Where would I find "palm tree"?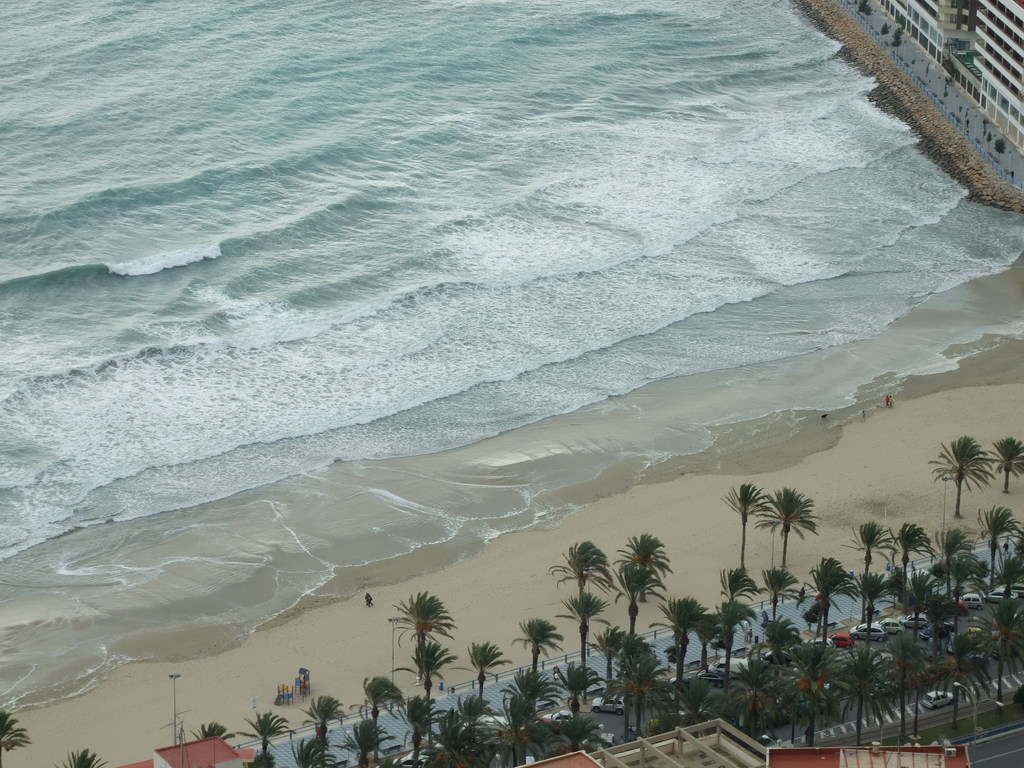
At bbox(259, 712, 306, 744).
